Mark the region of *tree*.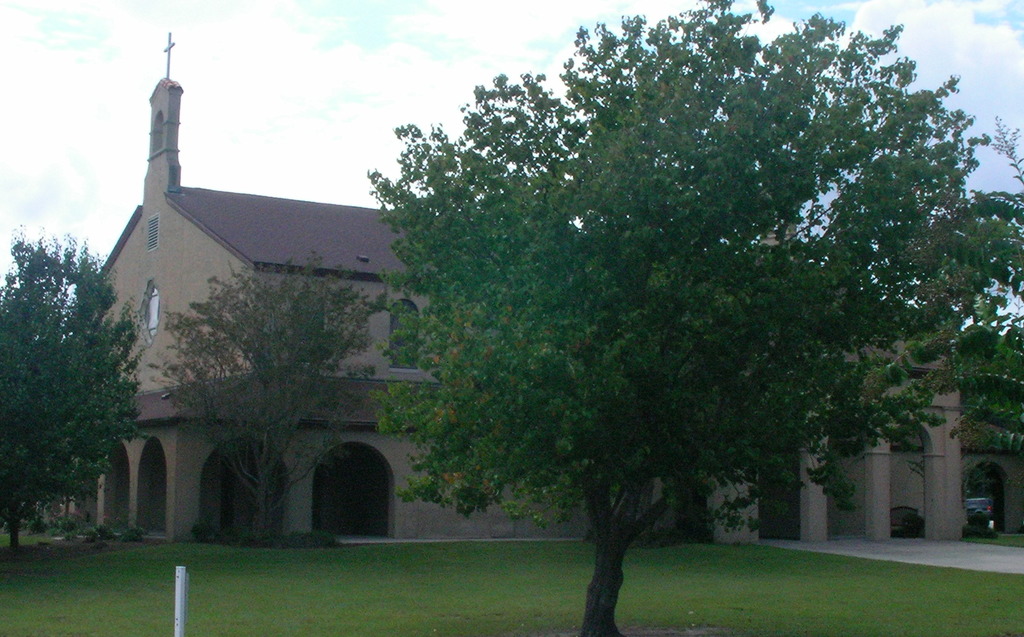
Region: [155,252,369,554].
